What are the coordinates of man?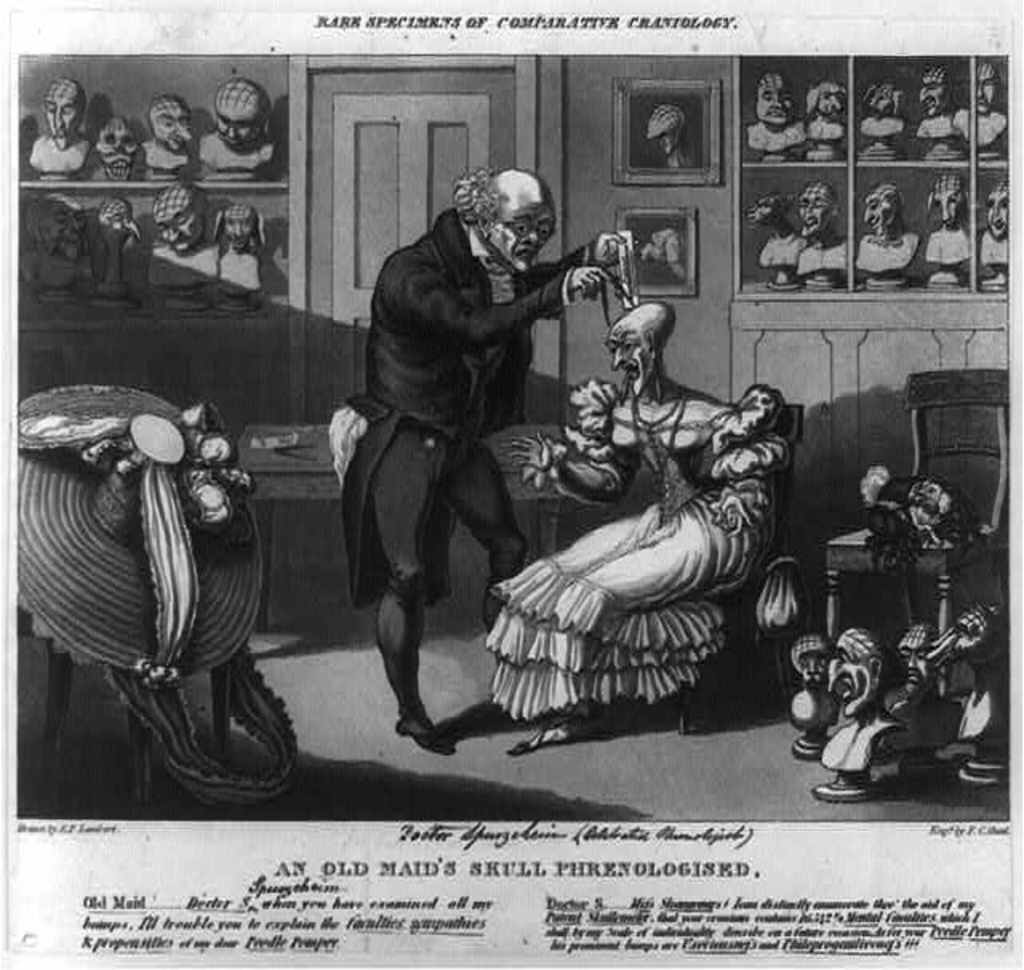
x1=144 y1=181 x2=218 y2=288.
